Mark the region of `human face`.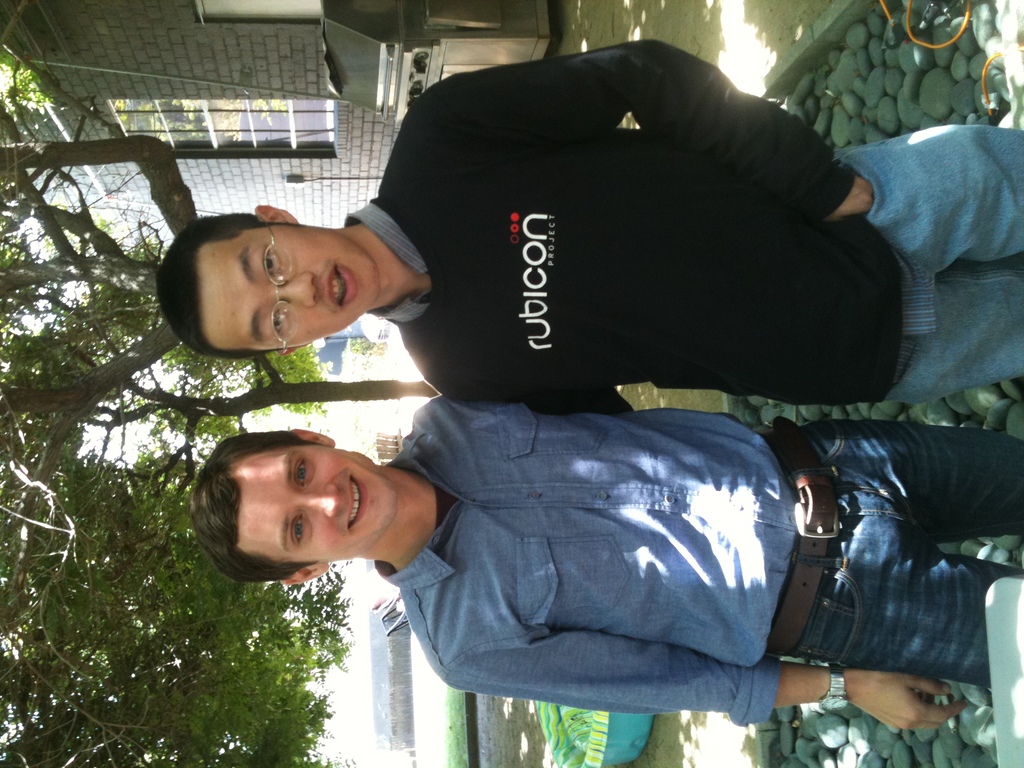
Region: [left=202, top=227, right=376, bottom=351].
